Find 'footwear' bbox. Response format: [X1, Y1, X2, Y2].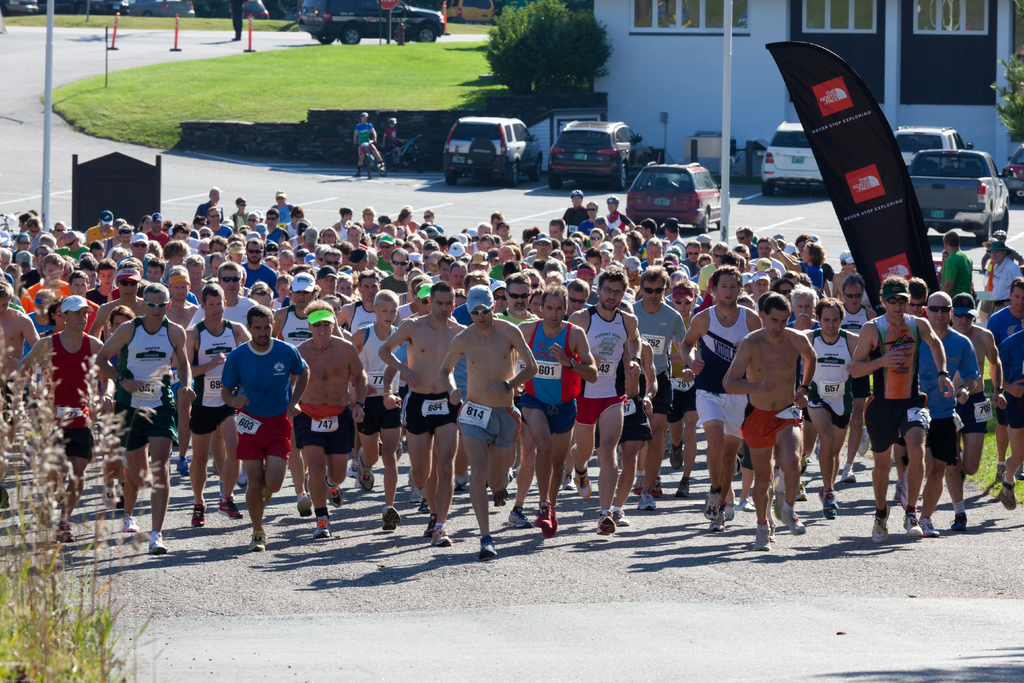
[596, 511, 616, 536].
